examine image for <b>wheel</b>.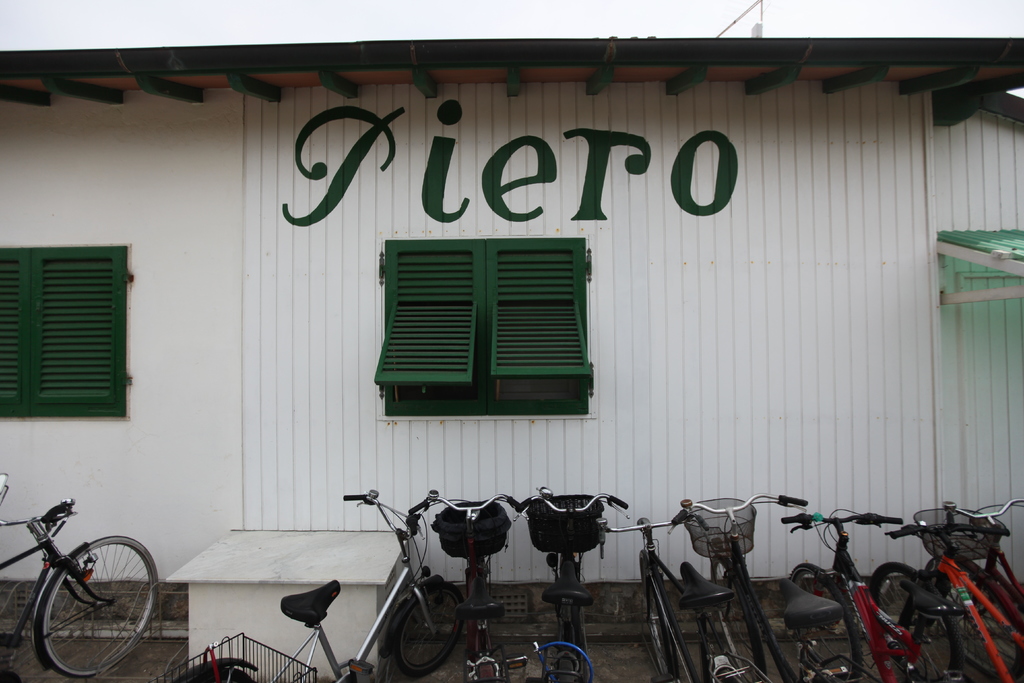
Examination result: bbox=[34, 533, 159, 682].
